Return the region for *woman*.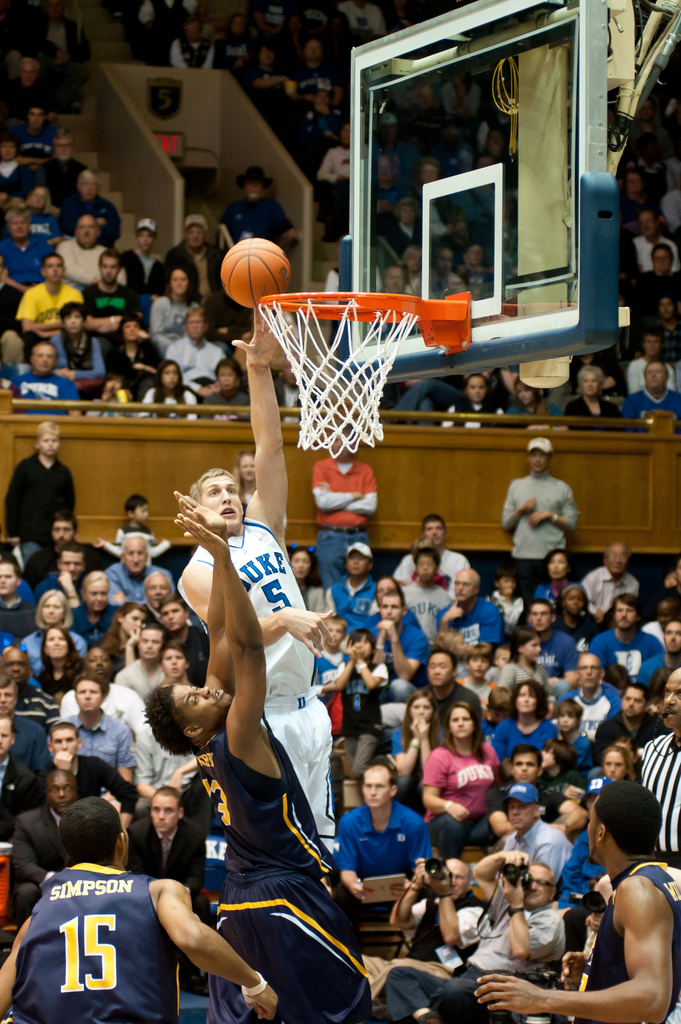
(x1=21, y1=588, x2=86, y2=688).
